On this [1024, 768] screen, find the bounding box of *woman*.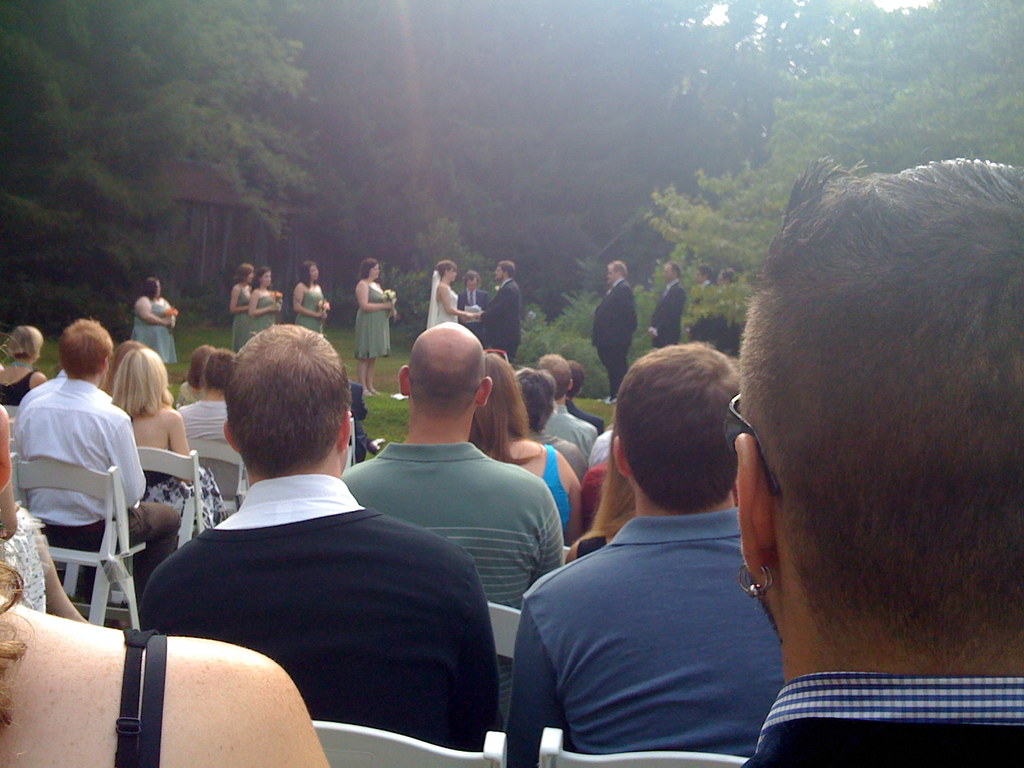
Bounding box: 353, 254, 395, 396.
